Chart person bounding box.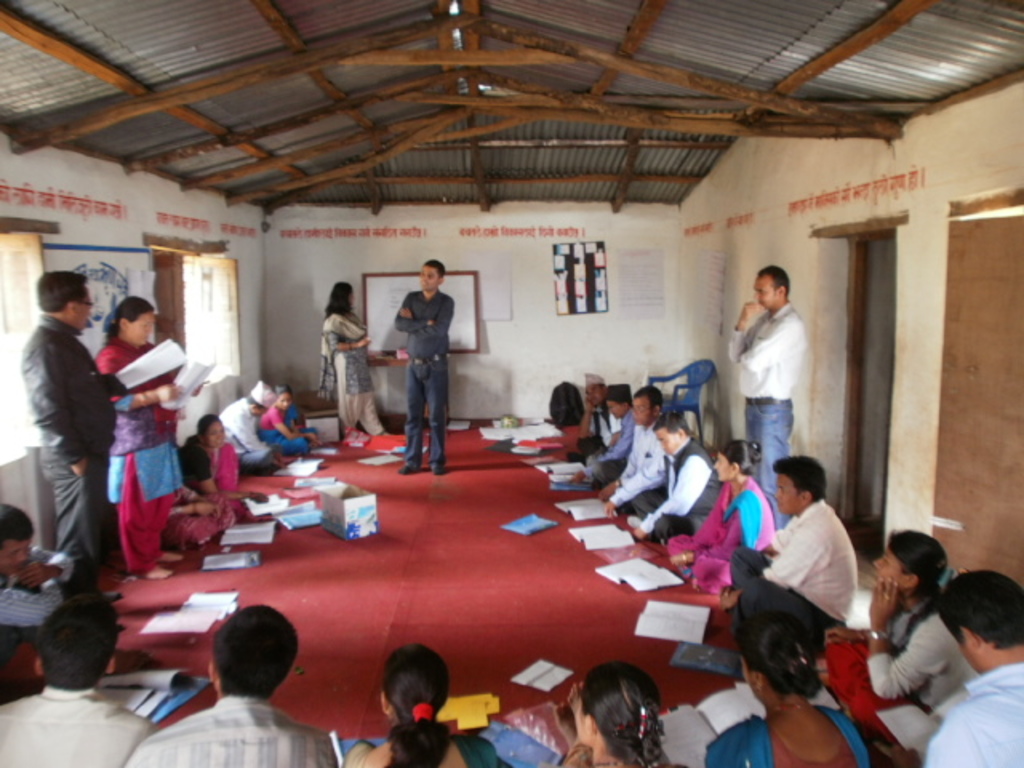
Charted: bbox(0, 502, 82, 630).
